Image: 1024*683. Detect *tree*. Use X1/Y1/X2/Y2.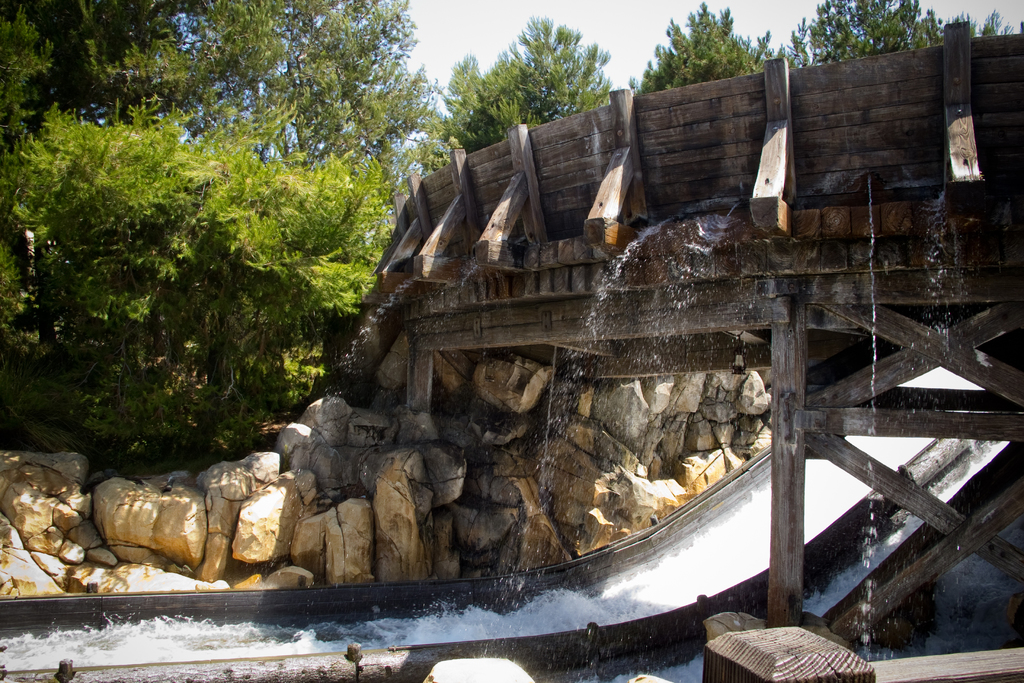
459/9/628/148.
